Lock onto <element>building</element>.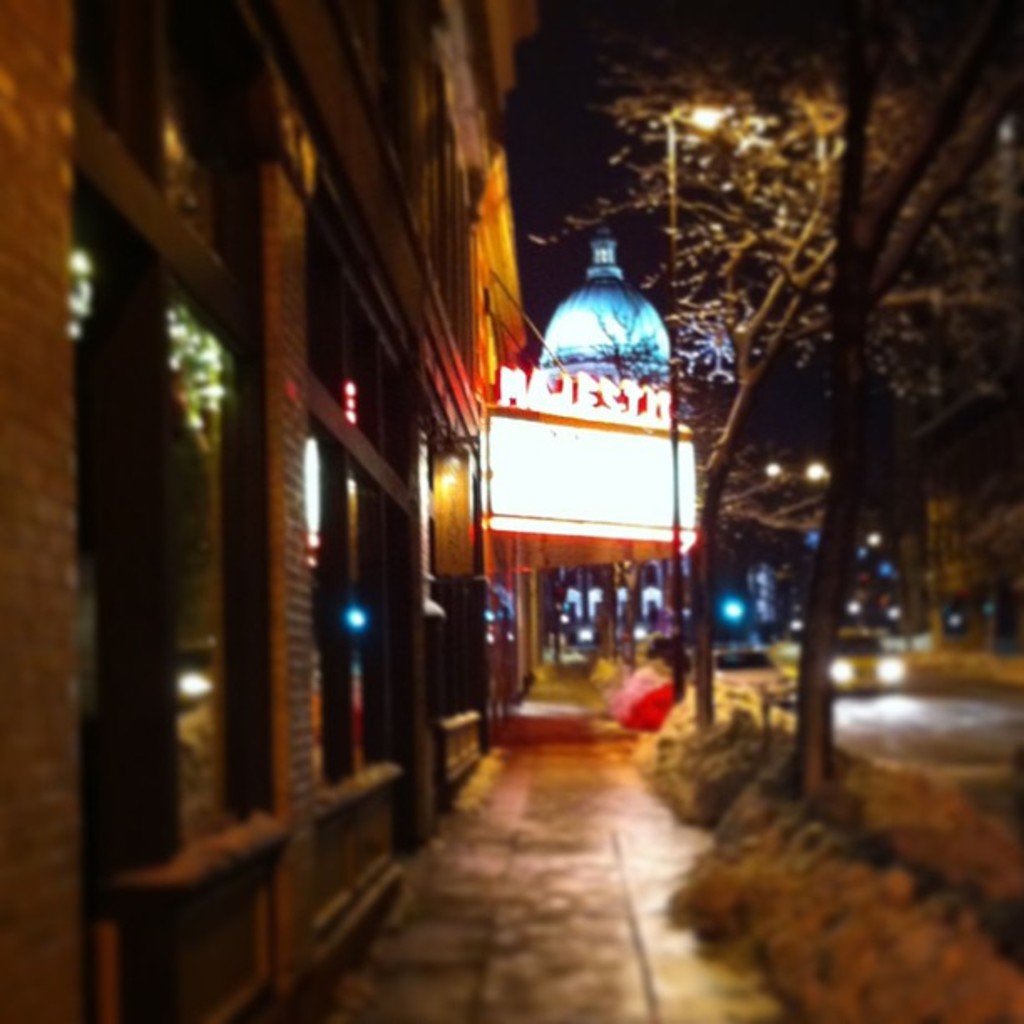
Locked: (left=0, top=0, right=524, bottom=1022).
